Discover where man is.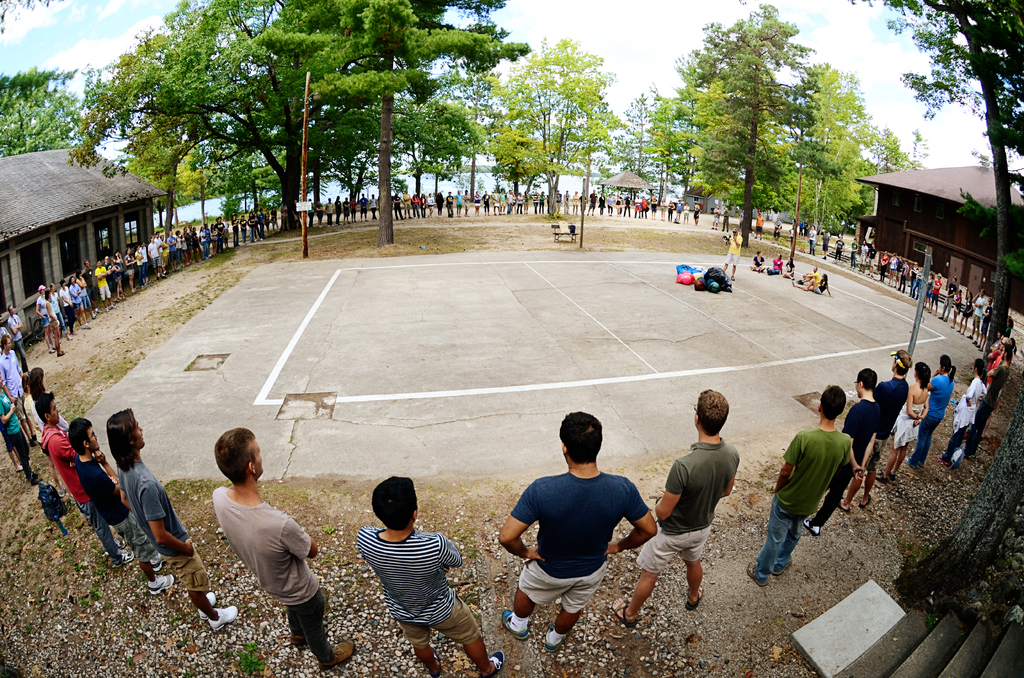
Discovered at bbox=(33, 390, 134, 567).
